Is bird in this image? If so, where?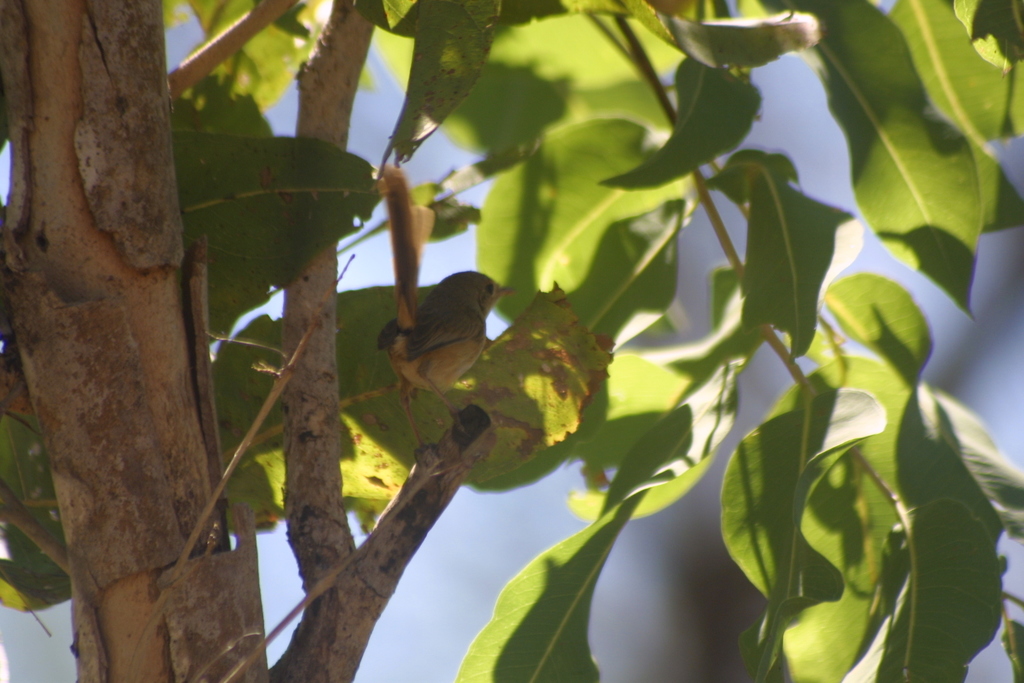
Yes, at bbox=[366, 159, 524, 482].
